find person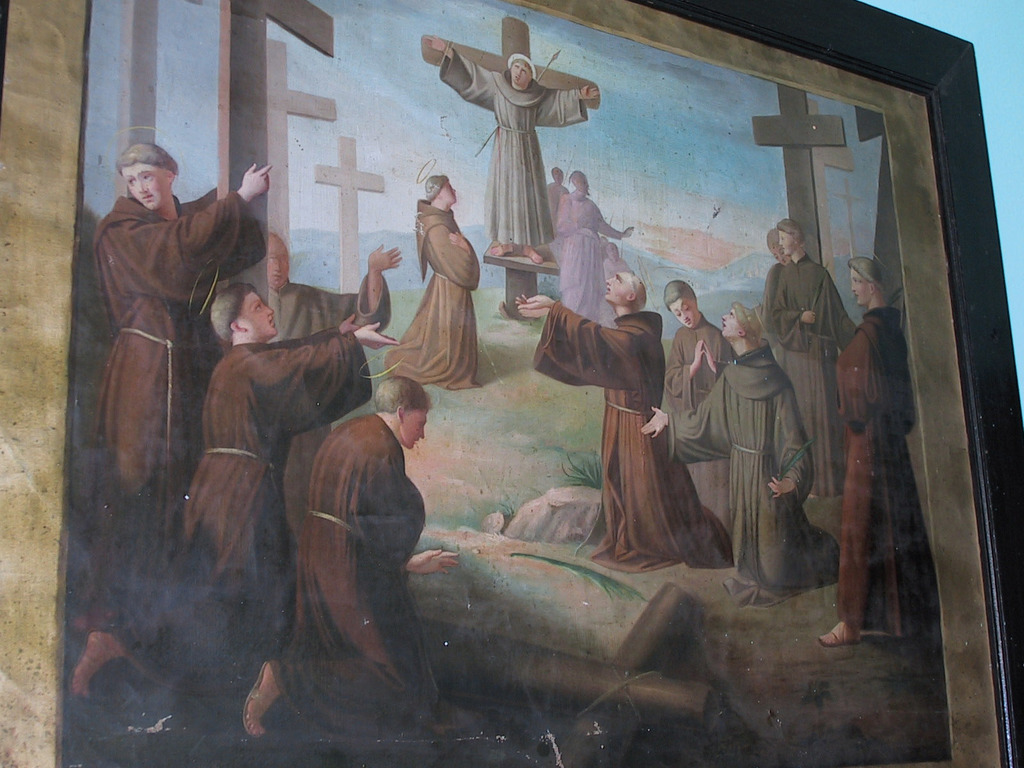
x1=379, y1=173, x2=483, y2=395
